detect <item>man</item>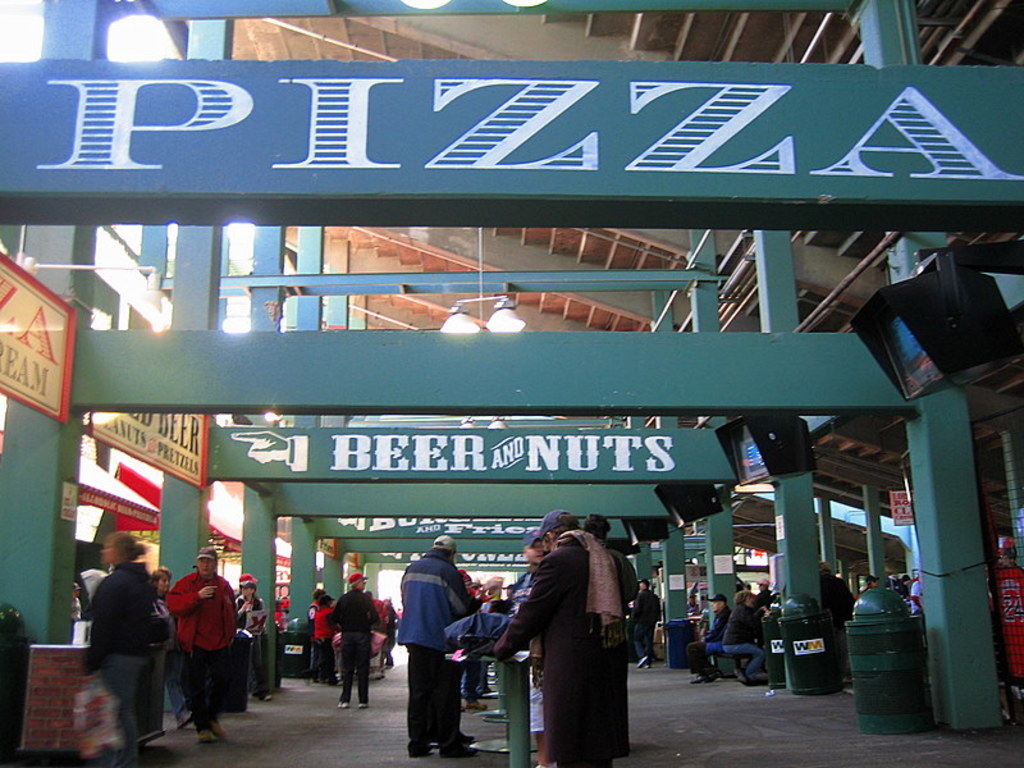
321/567/384/712
